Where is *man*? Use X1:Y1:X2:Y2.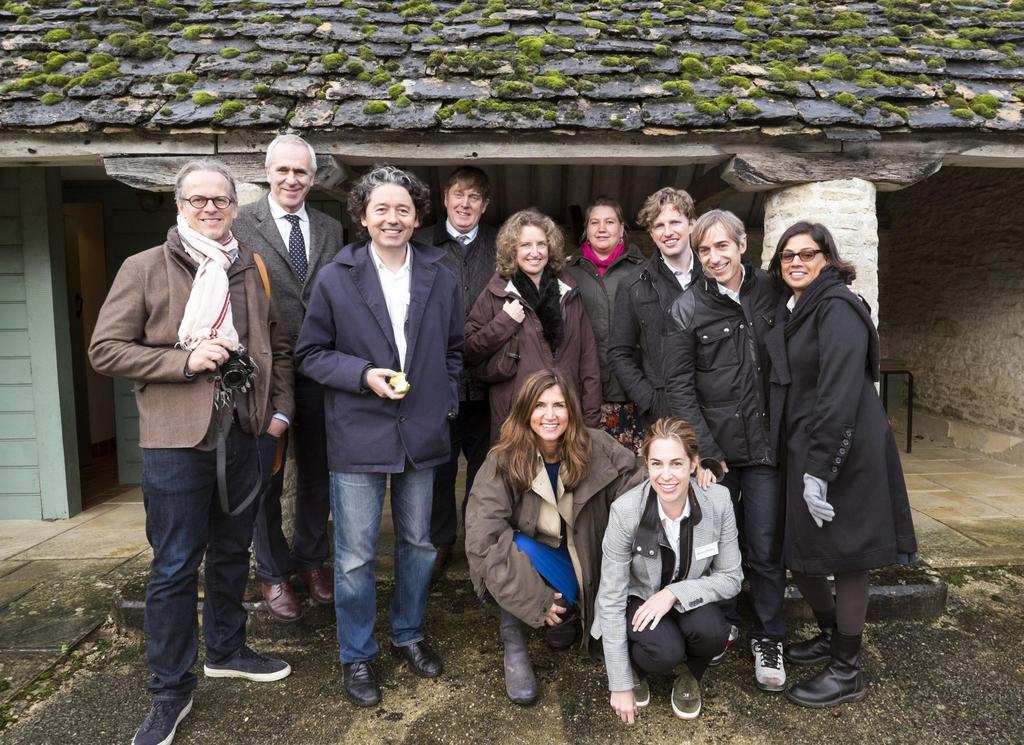
102:158:285:712.
